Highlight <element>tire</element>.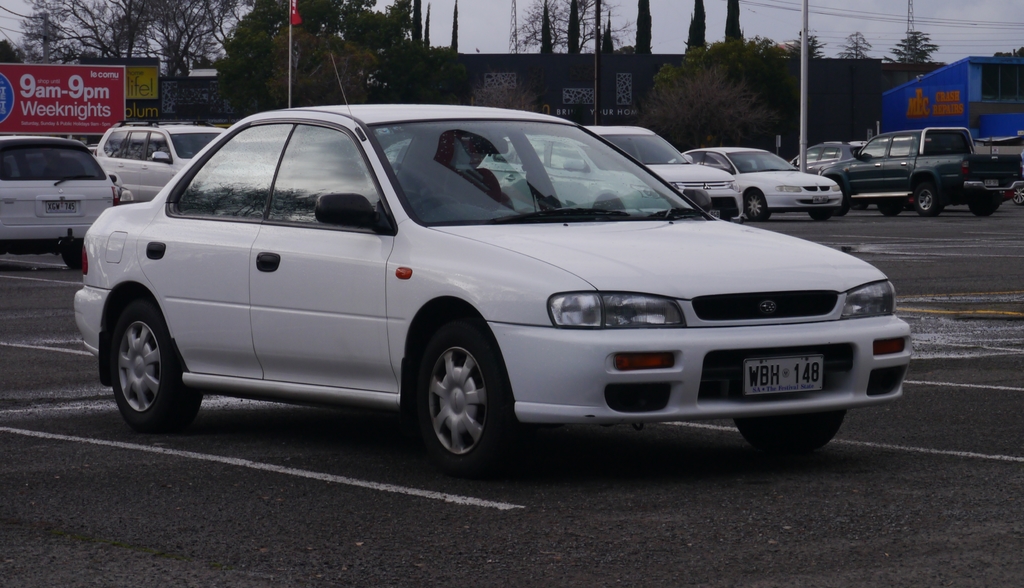
Highlighted region: bbox=(405, 320, 502, 466).
